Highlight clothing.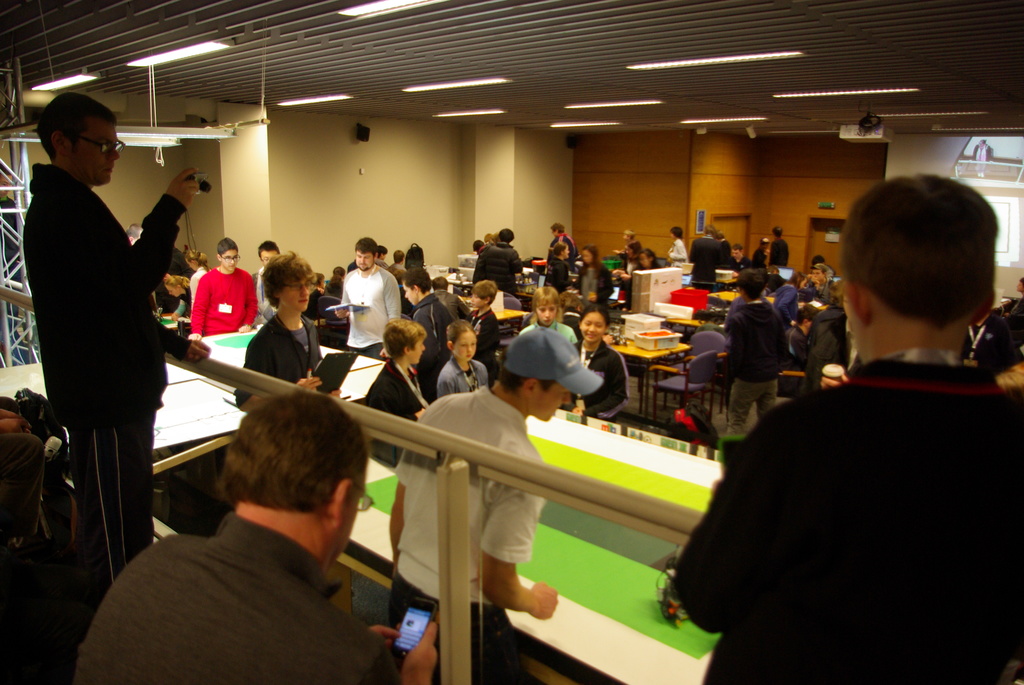
Highlighted region: 468, 241, 522, 302.
